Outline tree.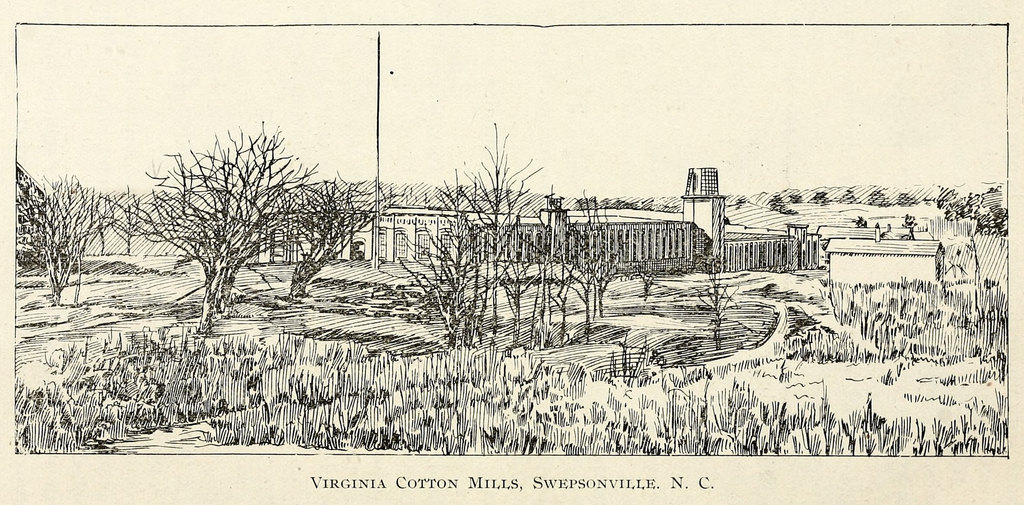
Outline: {"x1": 130, "y1": 113, "x2": 330, "y2": 324}.
